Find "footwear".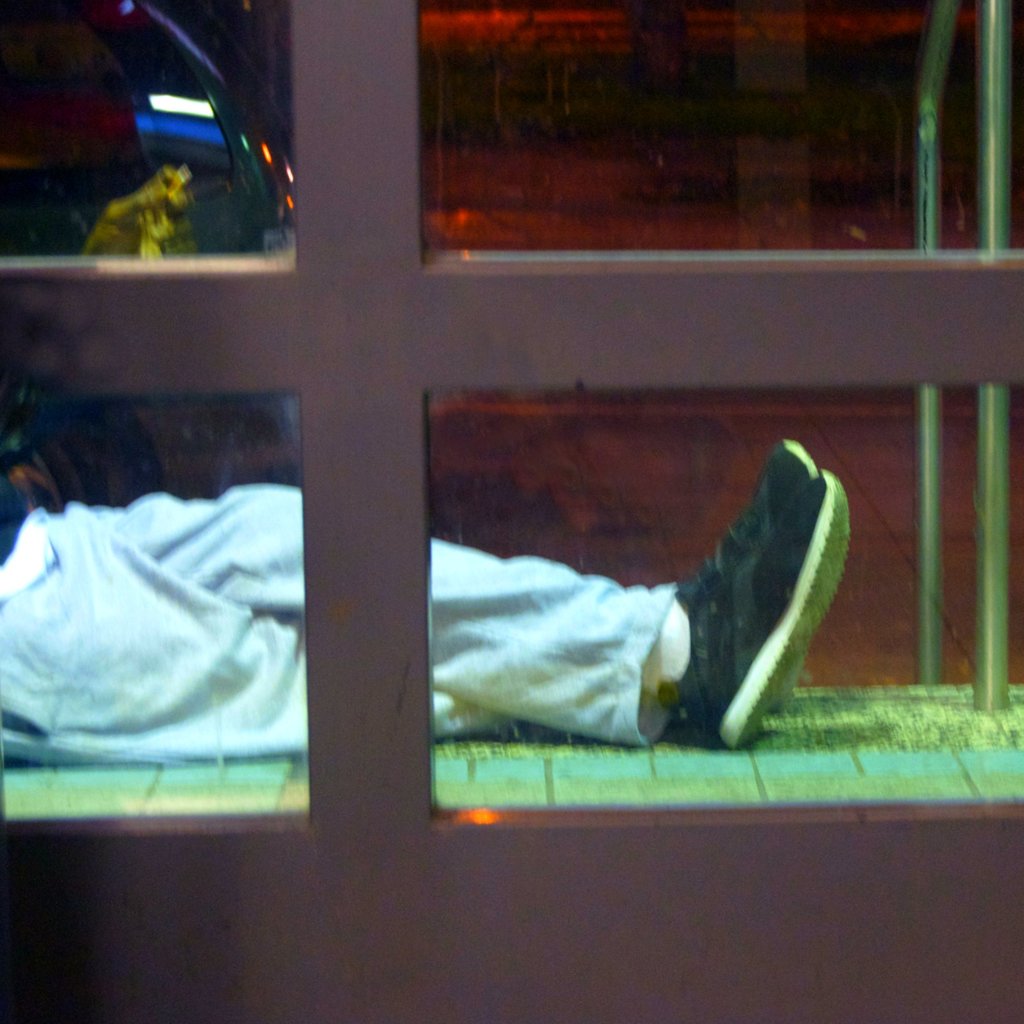
crop(685, 440, 822, 598).
